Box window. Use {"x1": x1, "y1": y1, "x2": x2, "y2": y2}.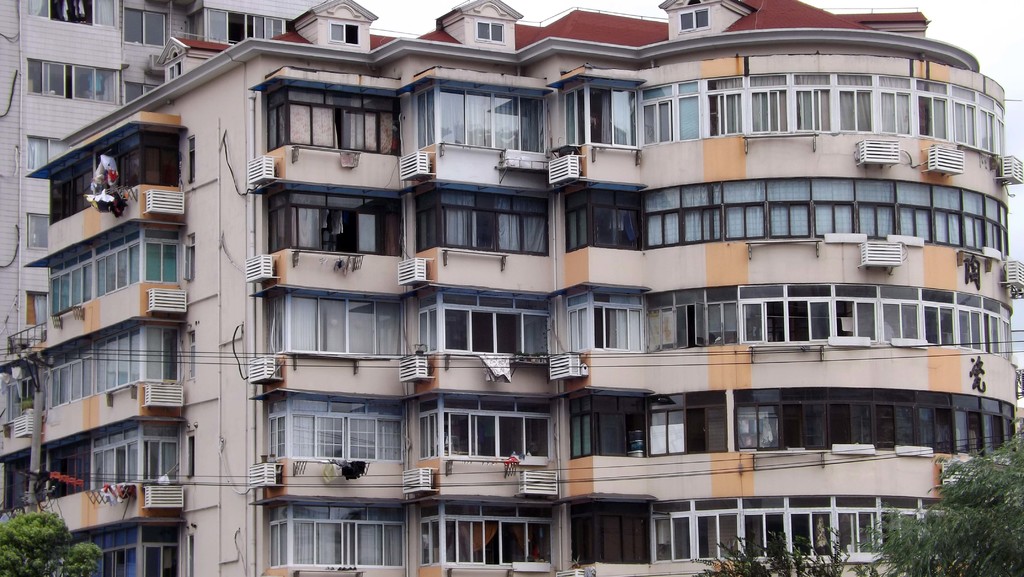
{"x1": 879, "y1": 78, "x2": 913, "y2": 134}.
